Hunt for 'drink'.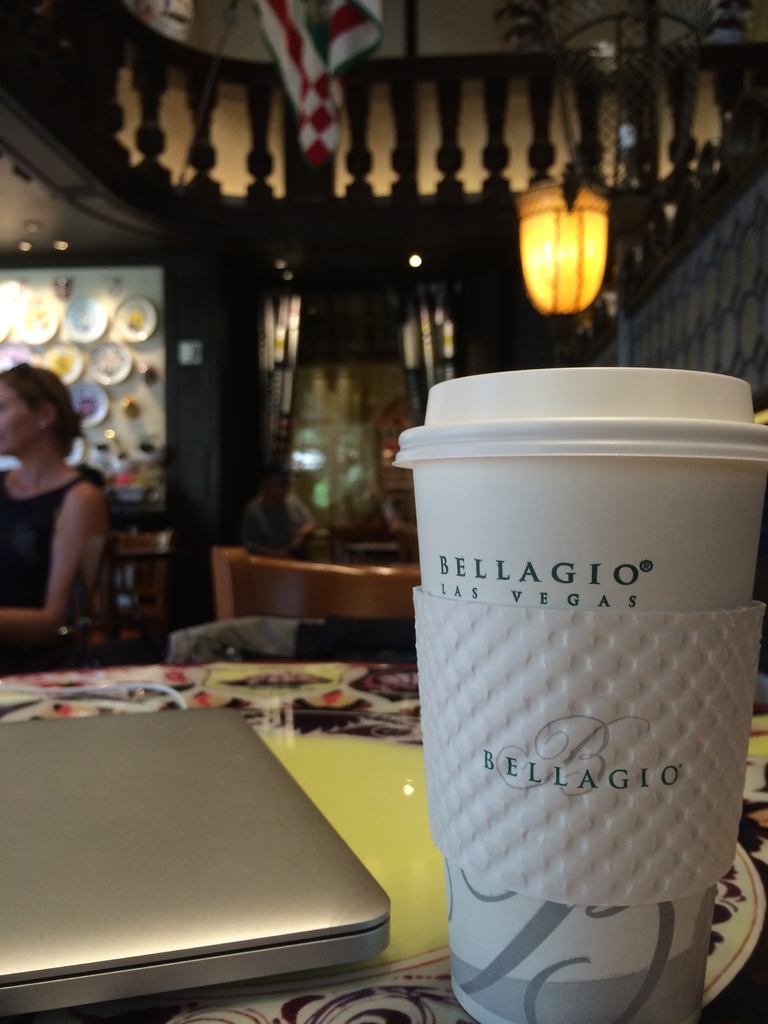
Hunted down at (left=412, top=365, right=758, bottom=1023).
